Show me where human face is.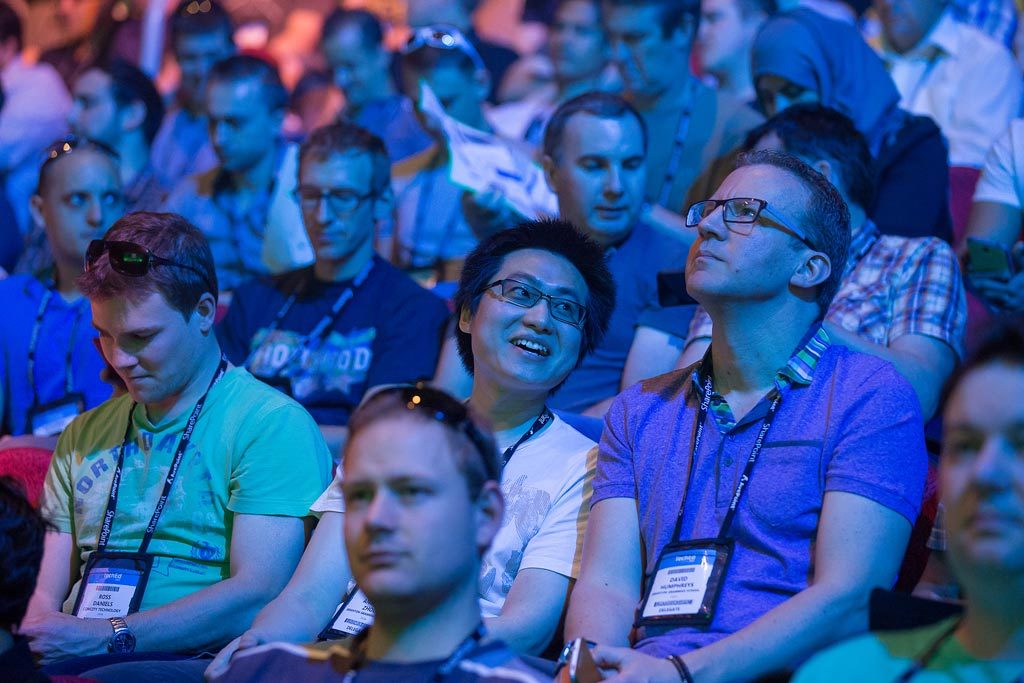
human face is at bbox=(545, 0, 603, 79).
